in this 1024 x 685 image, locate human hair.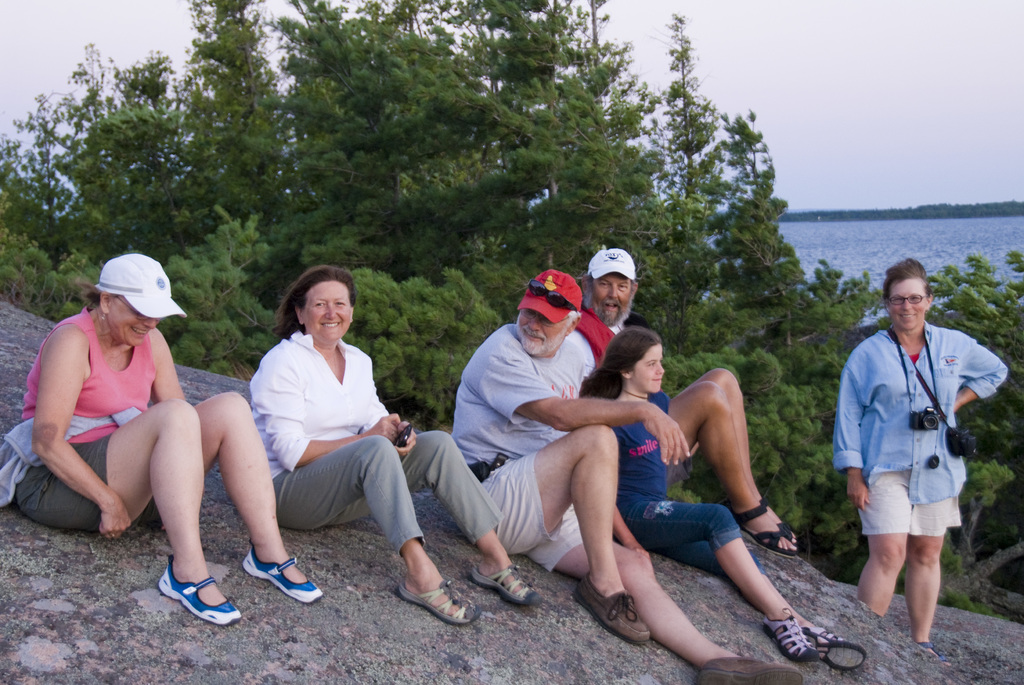
Bounding box: crop(268, 277, 348, 360).
